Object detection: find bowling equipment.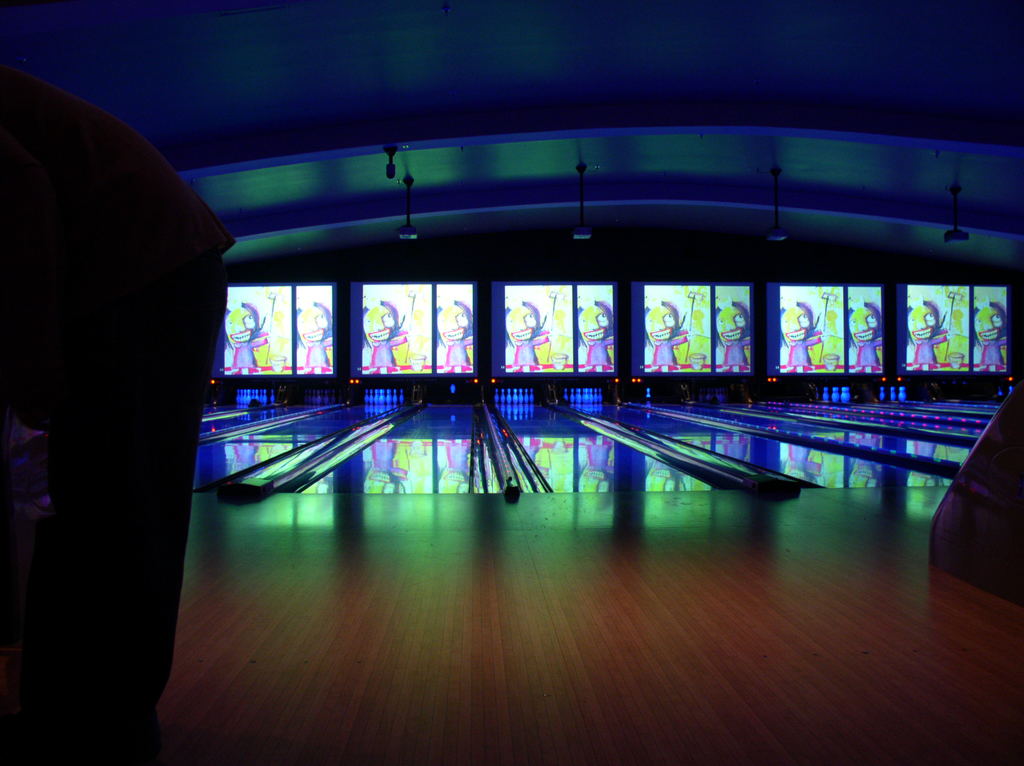
pyautogui.locateOnScreen(552, 377, 600, 397).
